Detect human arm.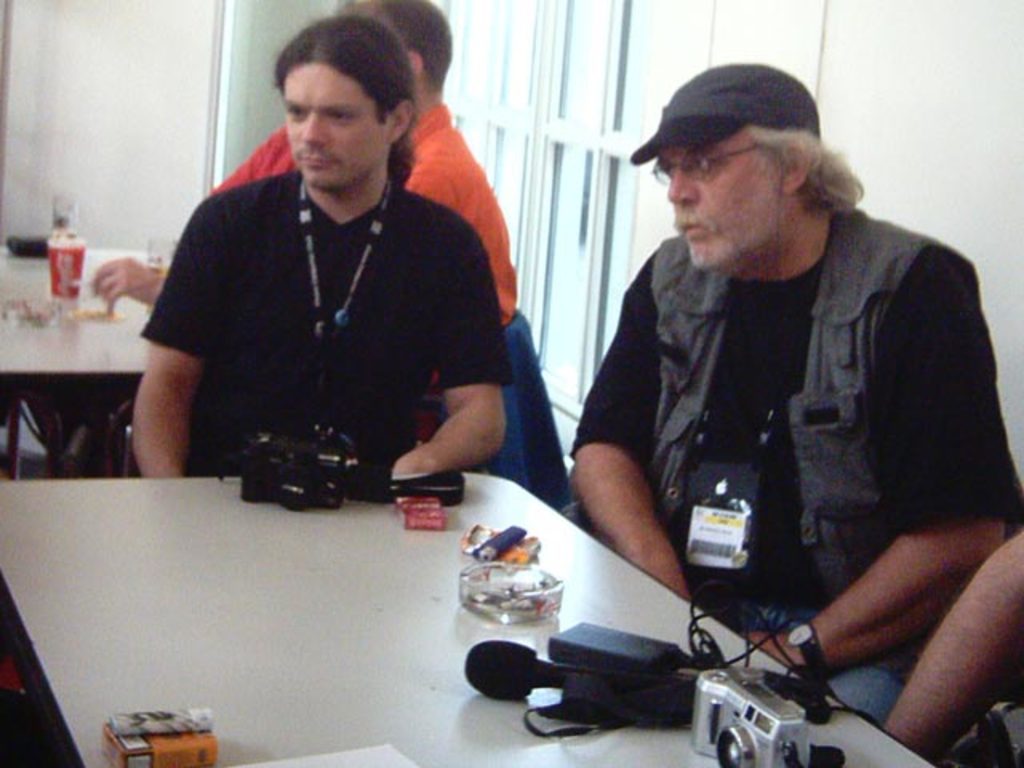
Detected at <box>714,238,1019,677</box>.
